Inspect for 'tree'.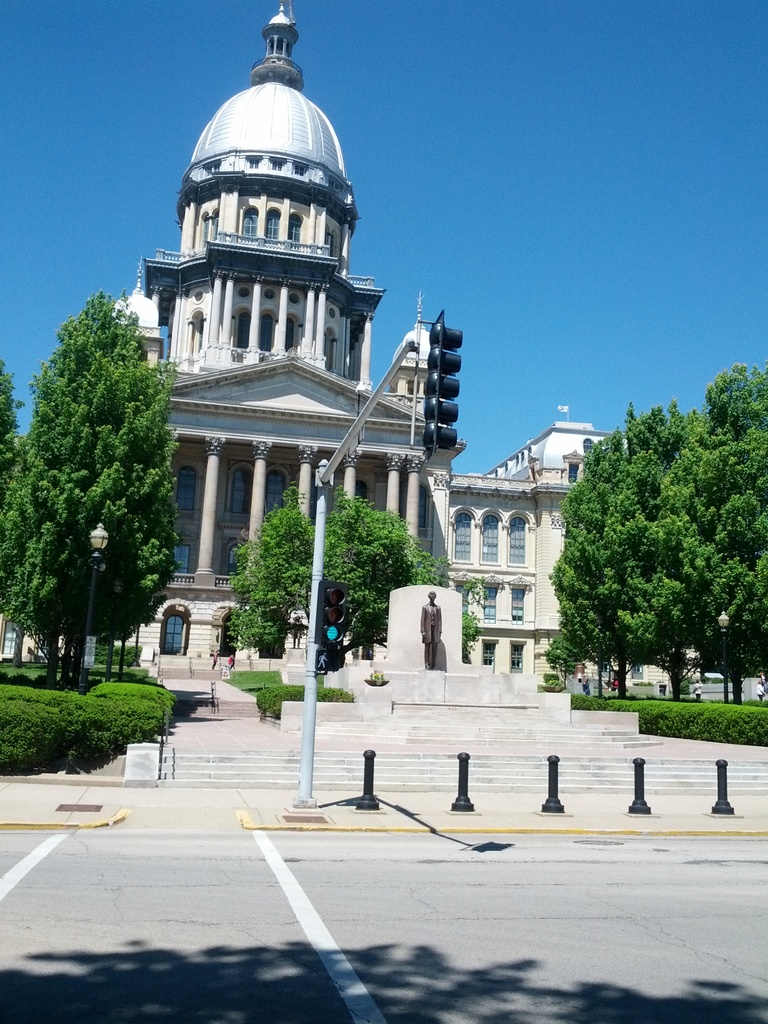
Inspection: region(0, 291, 189, 673).
